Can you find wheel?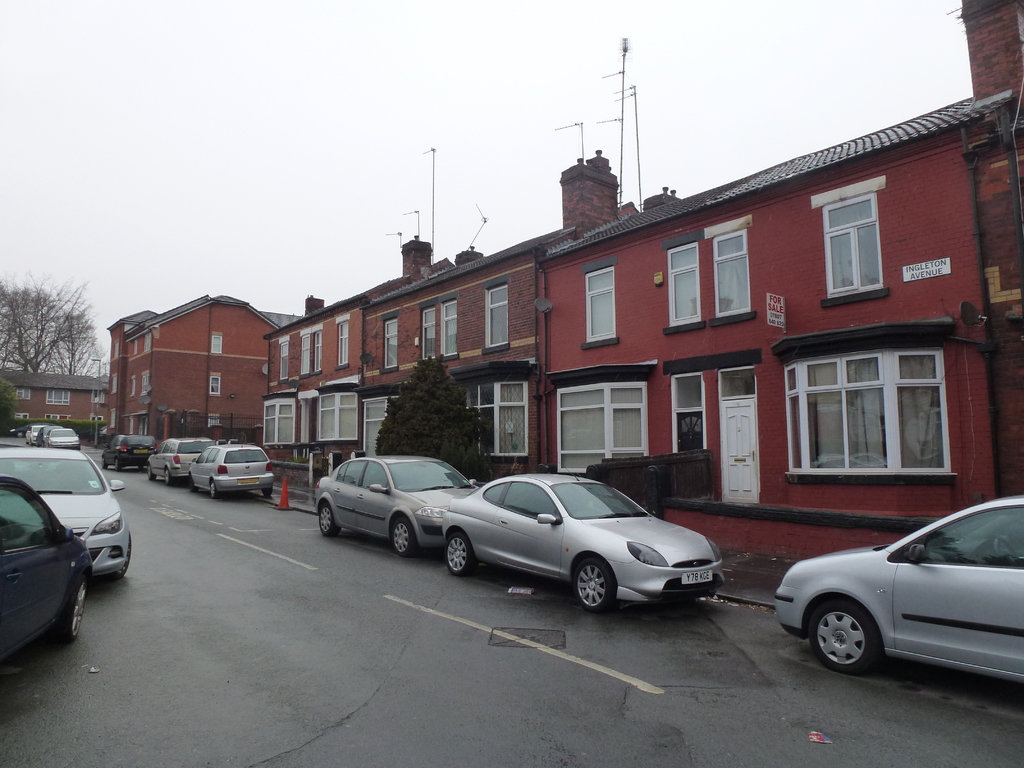
Yes, bounding box: locate(59, 578, 86, 640).
